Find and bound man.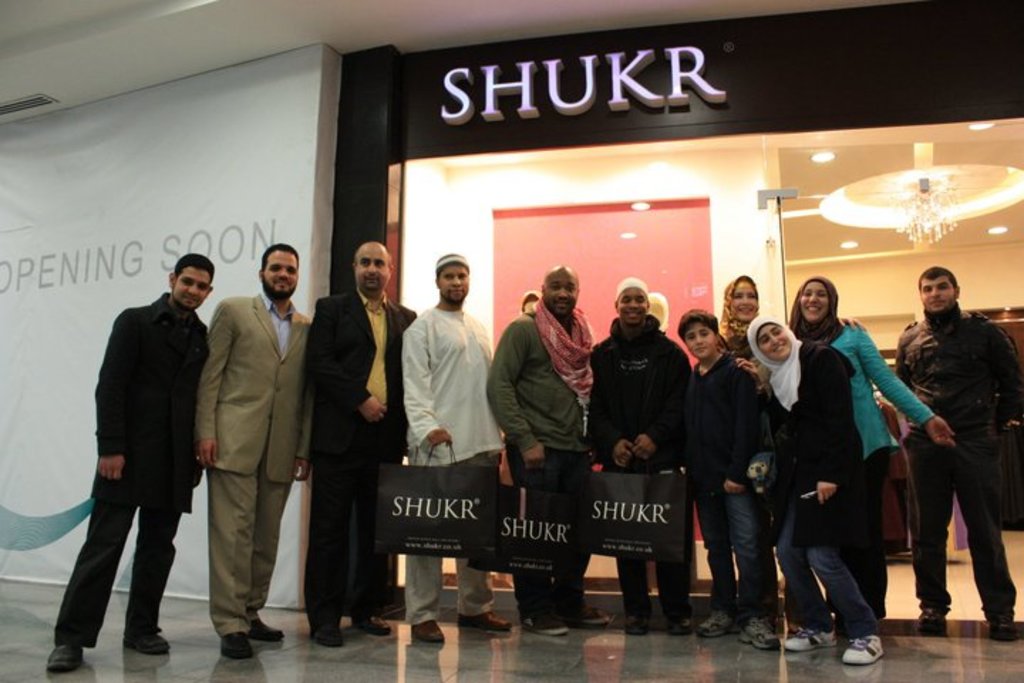
Bound: (311,238,418,655).
